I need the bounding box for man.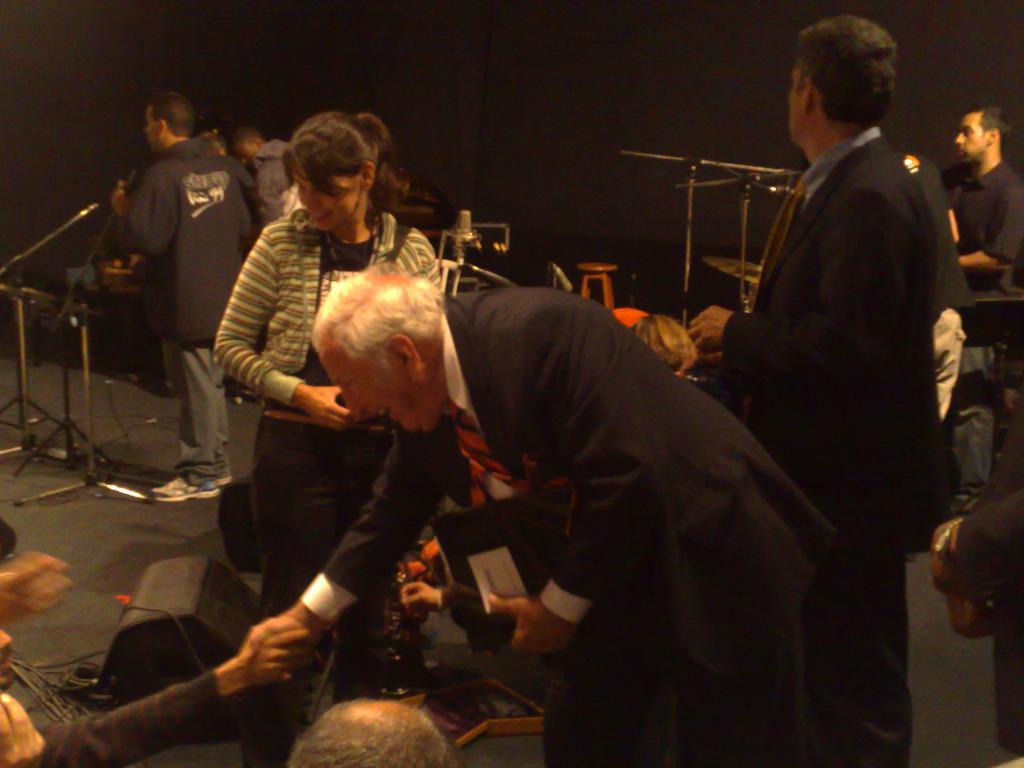
Here it is: region(0, 617, 305, 767).
